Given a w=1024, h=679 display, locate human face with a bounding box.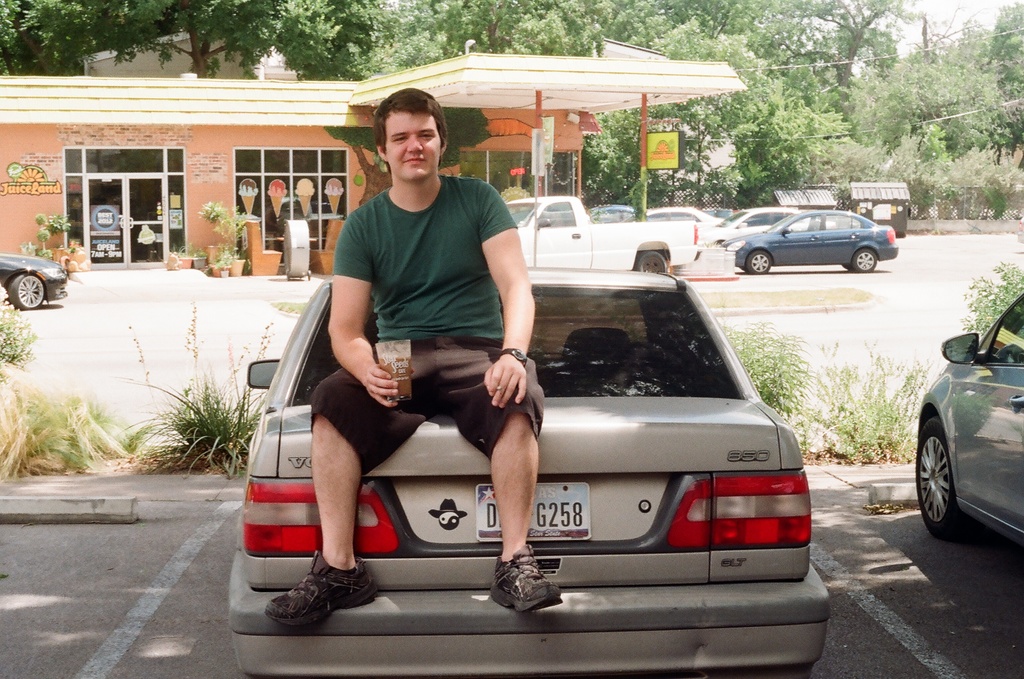
Located: 387:109:441:180.
